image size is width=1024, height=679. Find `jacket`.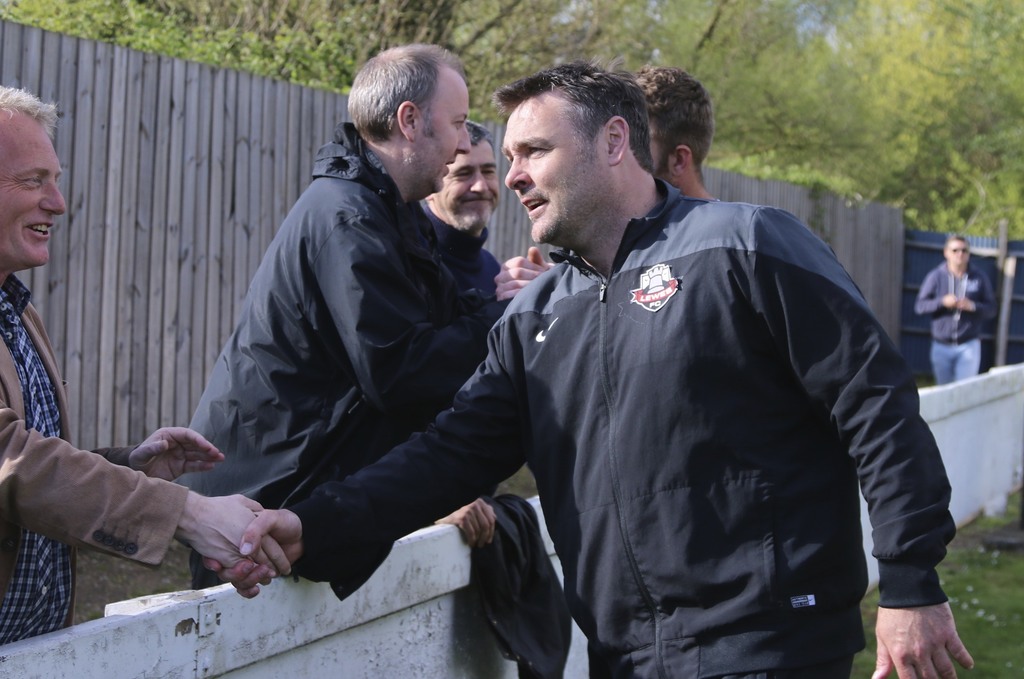
BBox(918, 260, 1000, 347).
